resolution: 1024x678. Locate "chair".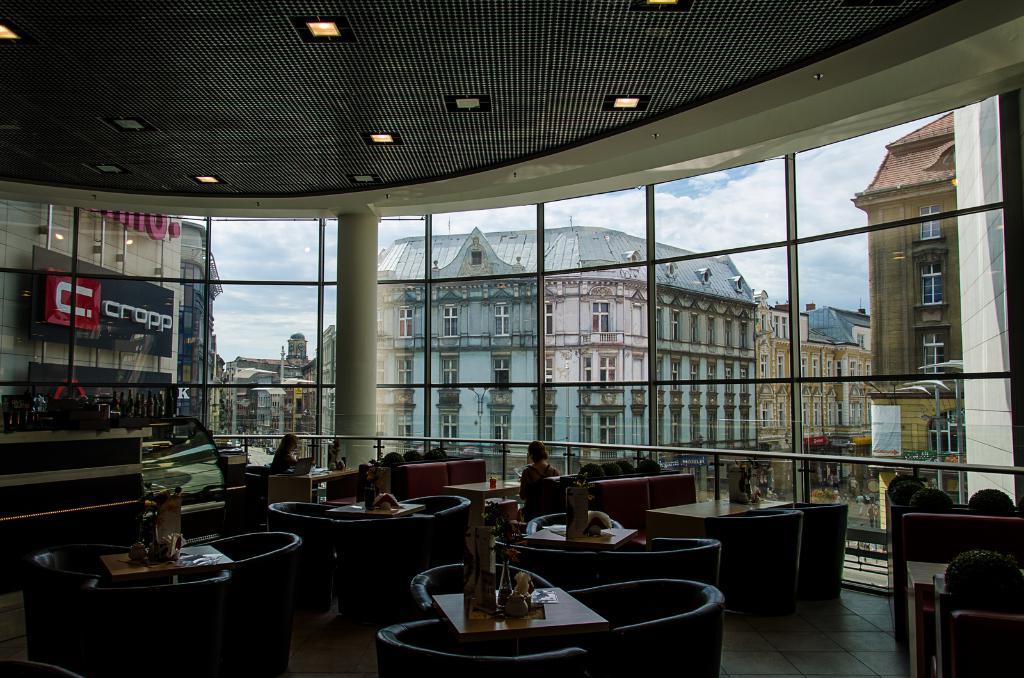
265/500/356/611.
